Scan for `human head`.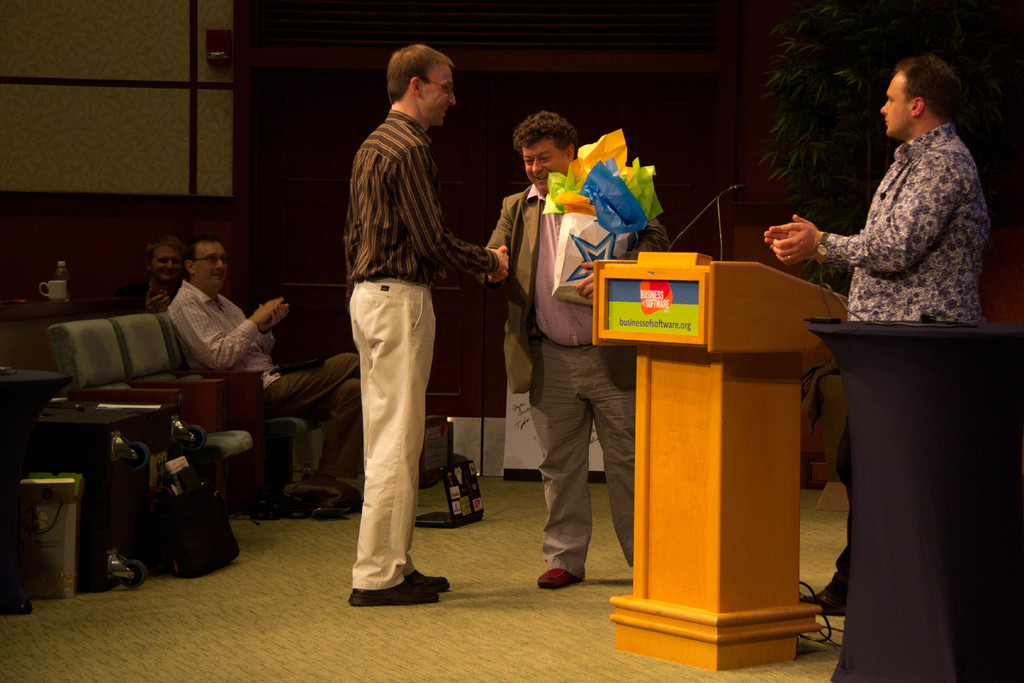
Scan result: locate(882, 56, 962, 136).
